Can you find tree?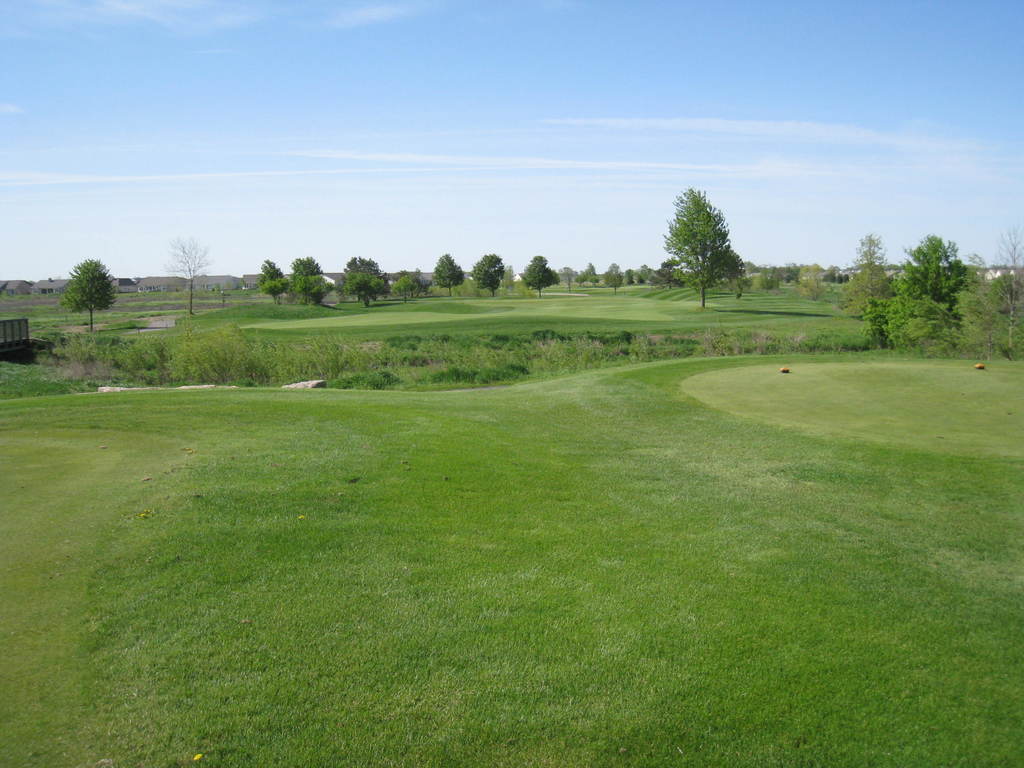
Yes, bounding box: 521,254,562,297.
